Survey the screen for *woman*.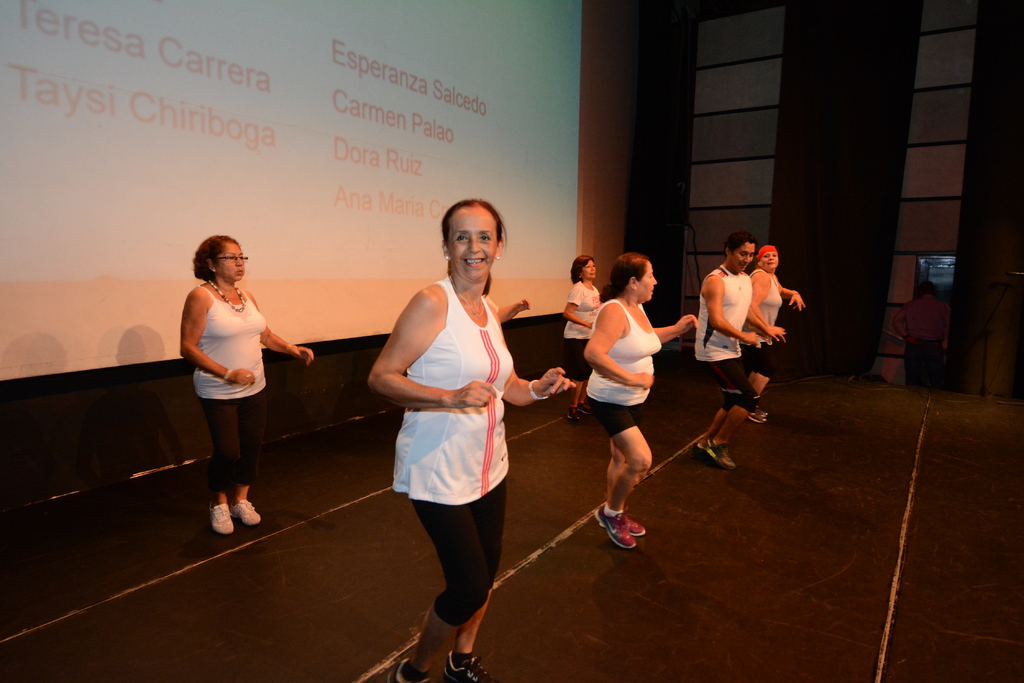
Survey found: pyautogui.locateOnScreen(176, 233, 316, 536).
